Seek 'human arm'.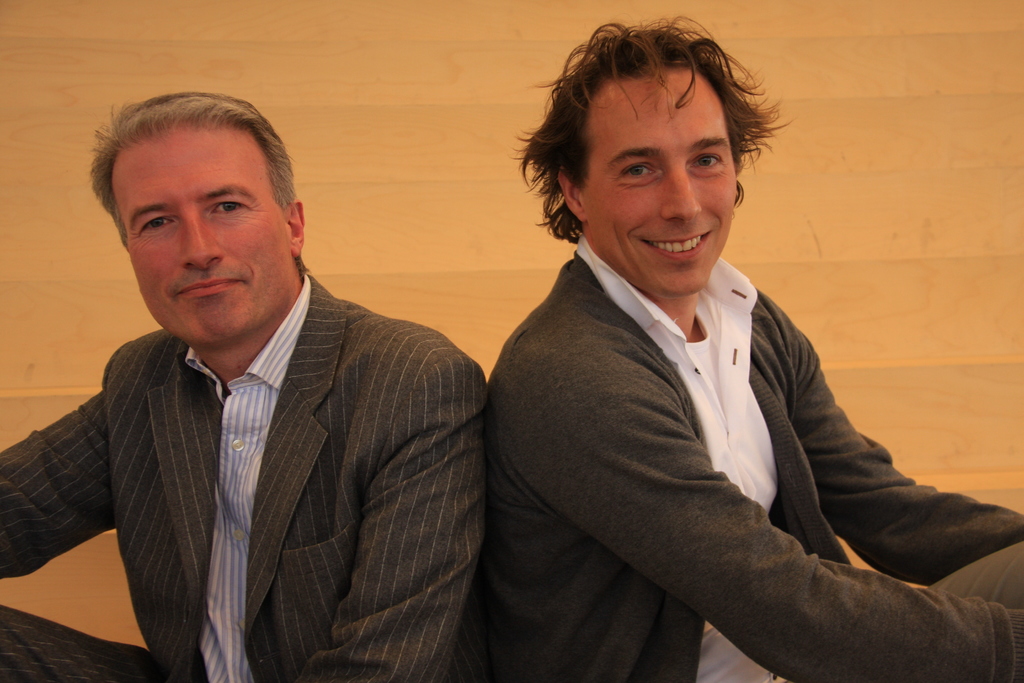
(758,283,1023,591).
